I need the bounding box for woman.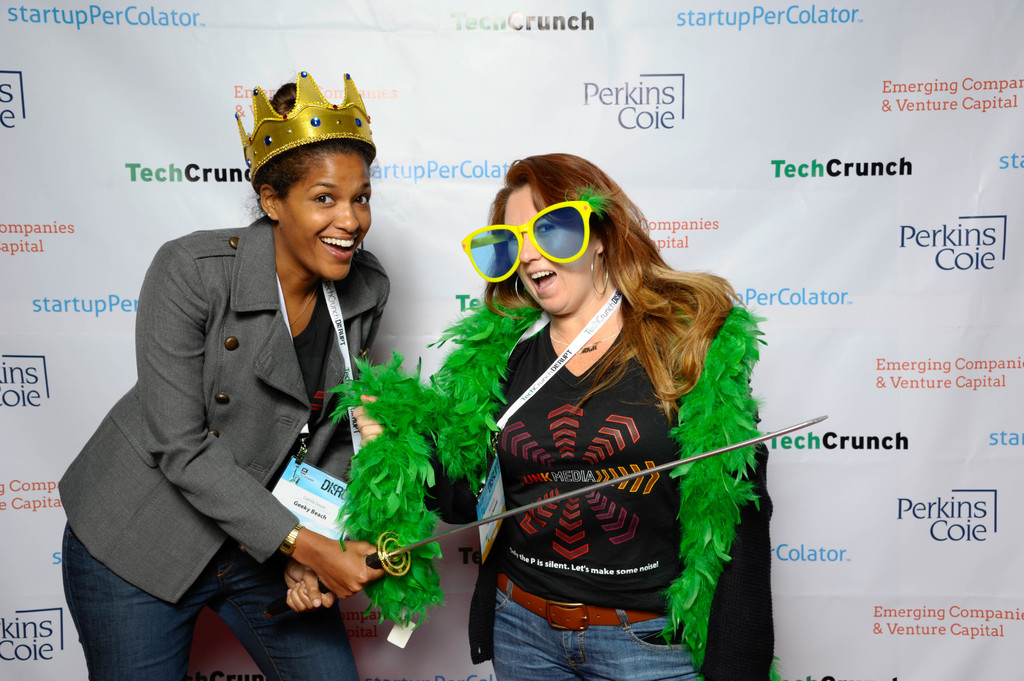
Here it is: 440 146 799 666.
